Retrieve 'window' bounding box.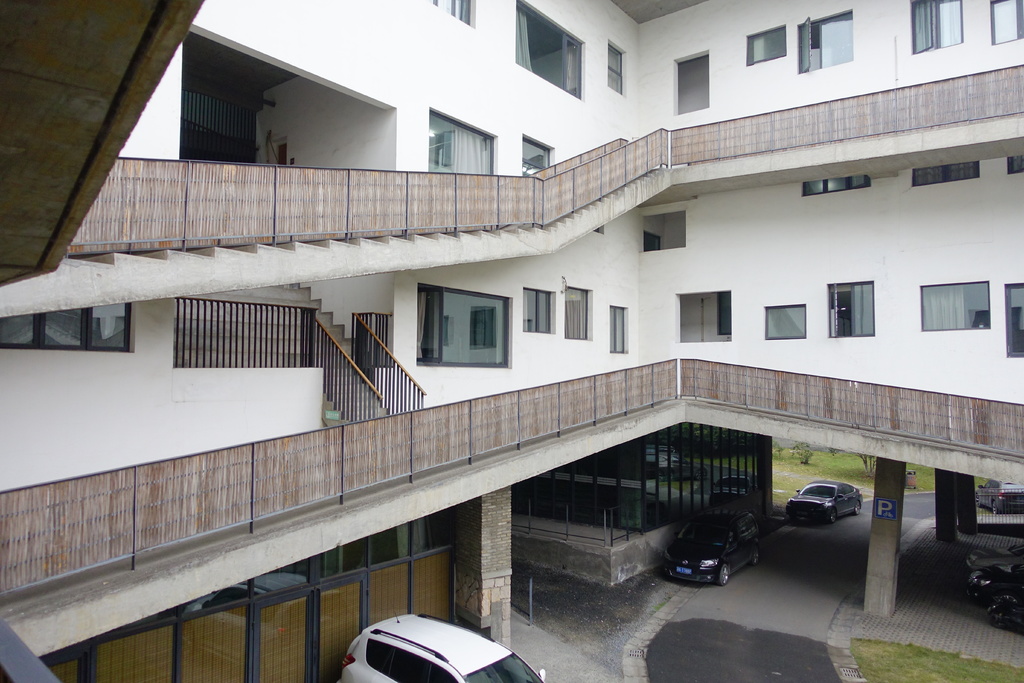
Bounding box: {"left": 825, "top": 280, "right": 874, "bottom": 344}.
